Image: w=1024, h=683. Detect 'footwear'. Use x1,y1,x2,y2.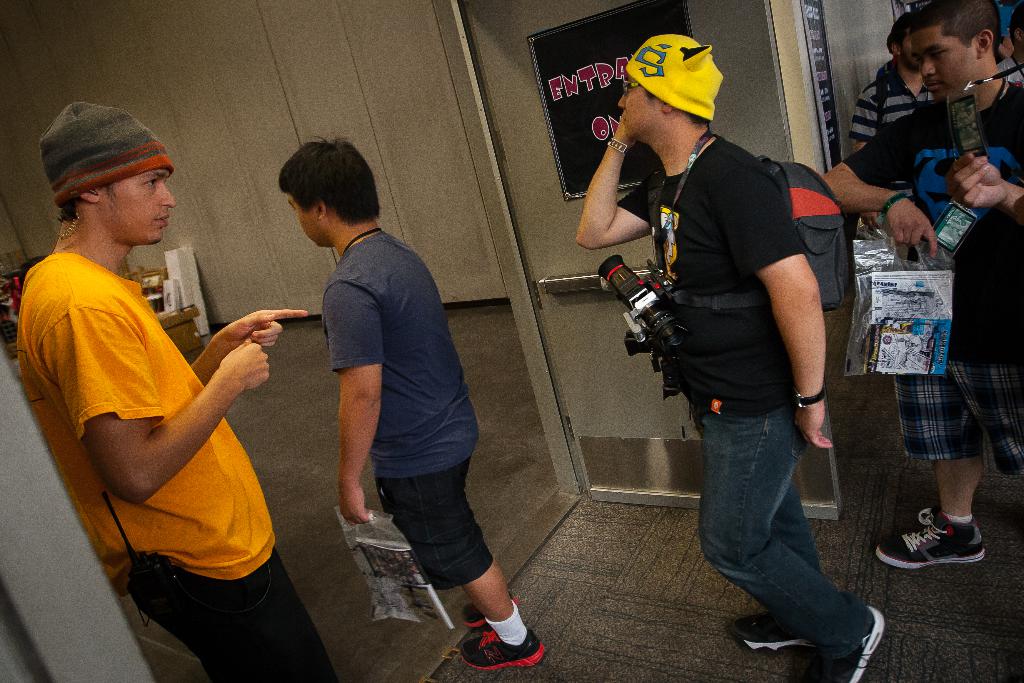
812,616,881,682.
